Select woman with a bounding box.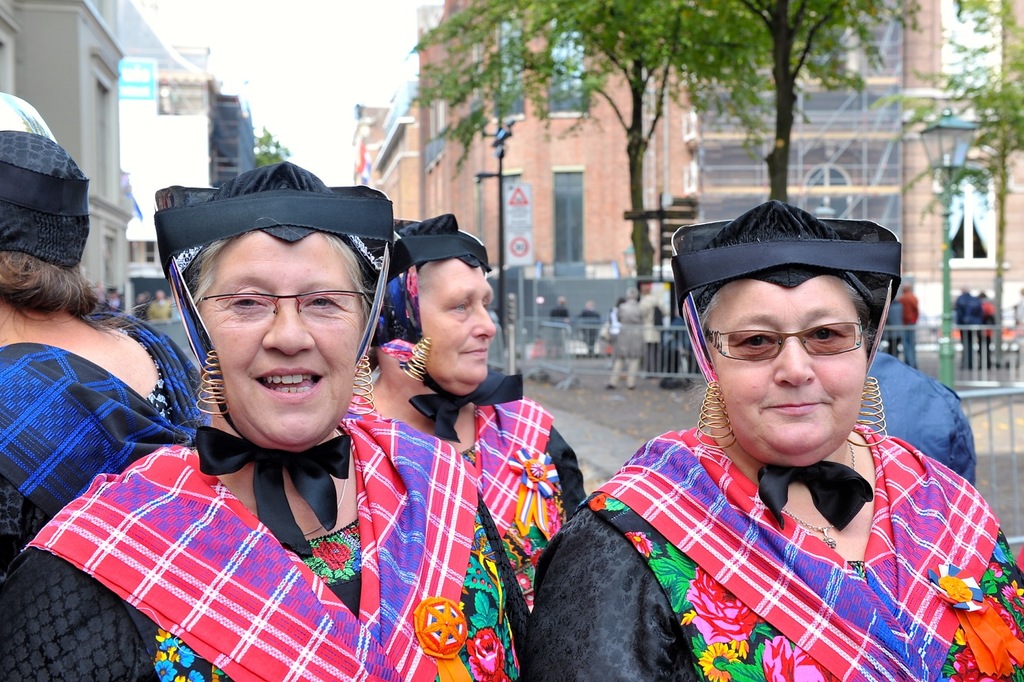
(366, 215, 590, 604).
